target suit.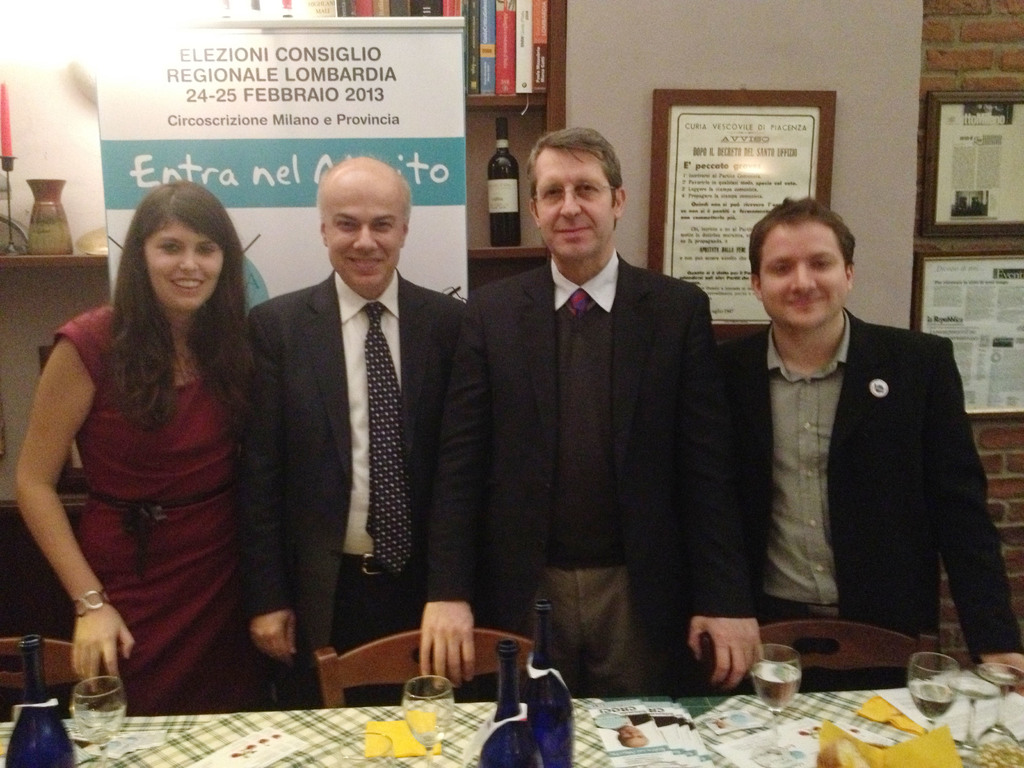
Target region: {"x1": 238, "y1": 268, "x2": 468, "y2": 712}.
